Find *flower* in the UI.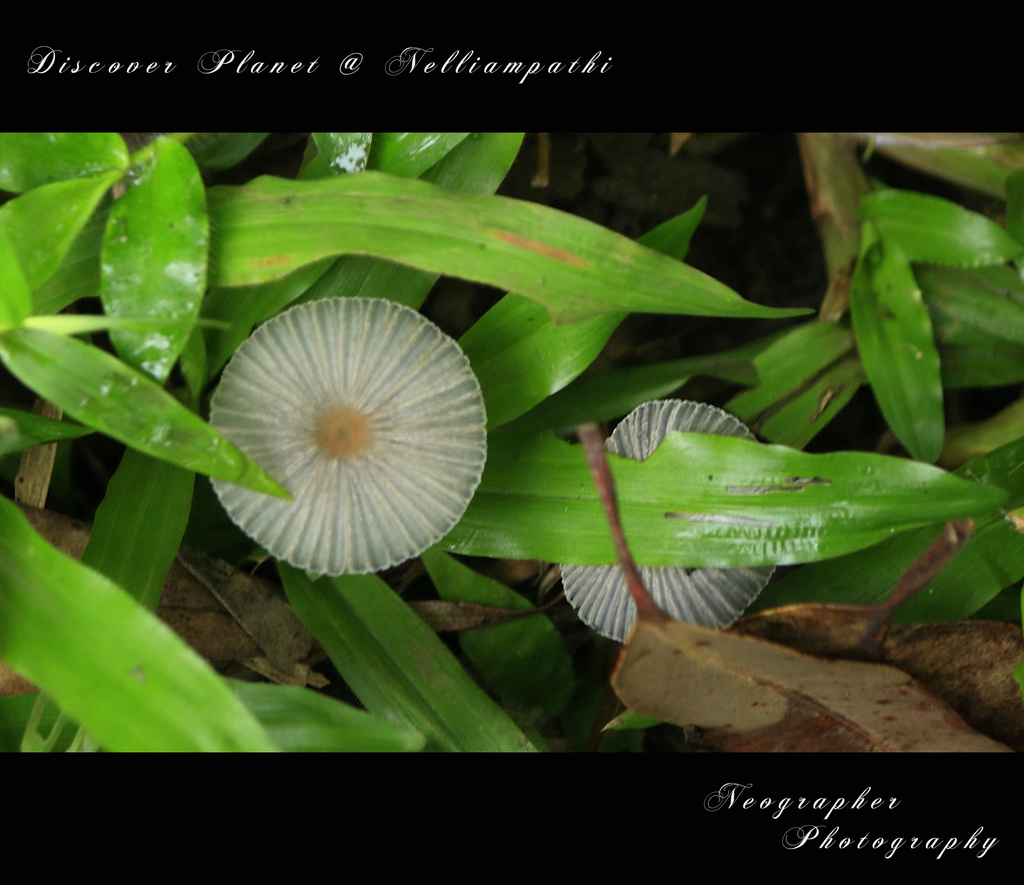
UI element at x1=188, y1=284, x2=522, y2=583.
